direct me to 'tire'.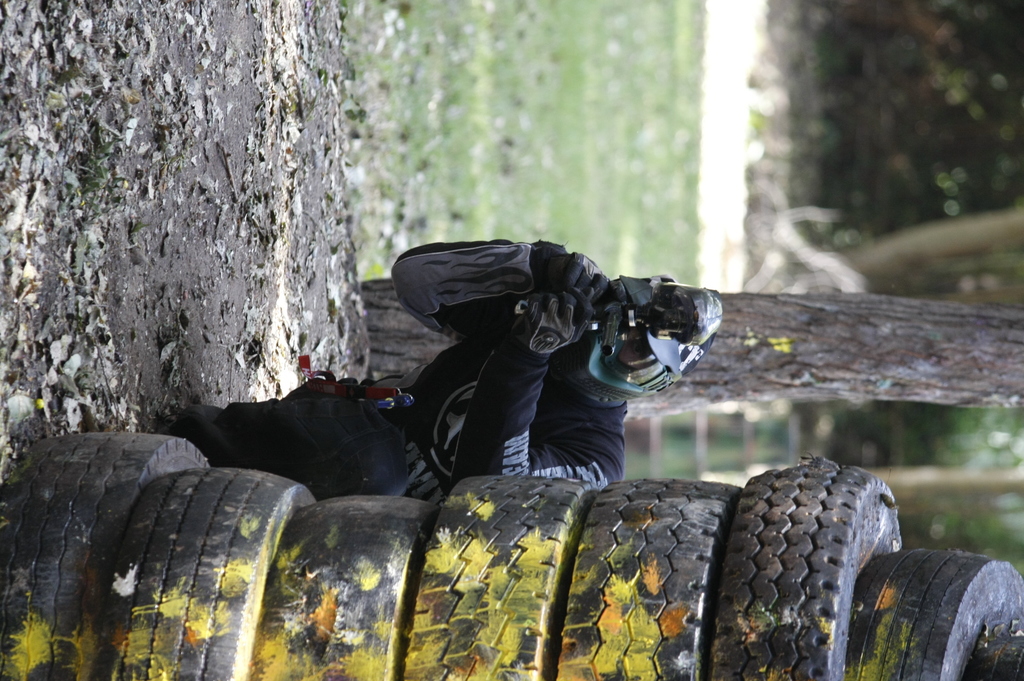
Direction: (401,476,601,680).
